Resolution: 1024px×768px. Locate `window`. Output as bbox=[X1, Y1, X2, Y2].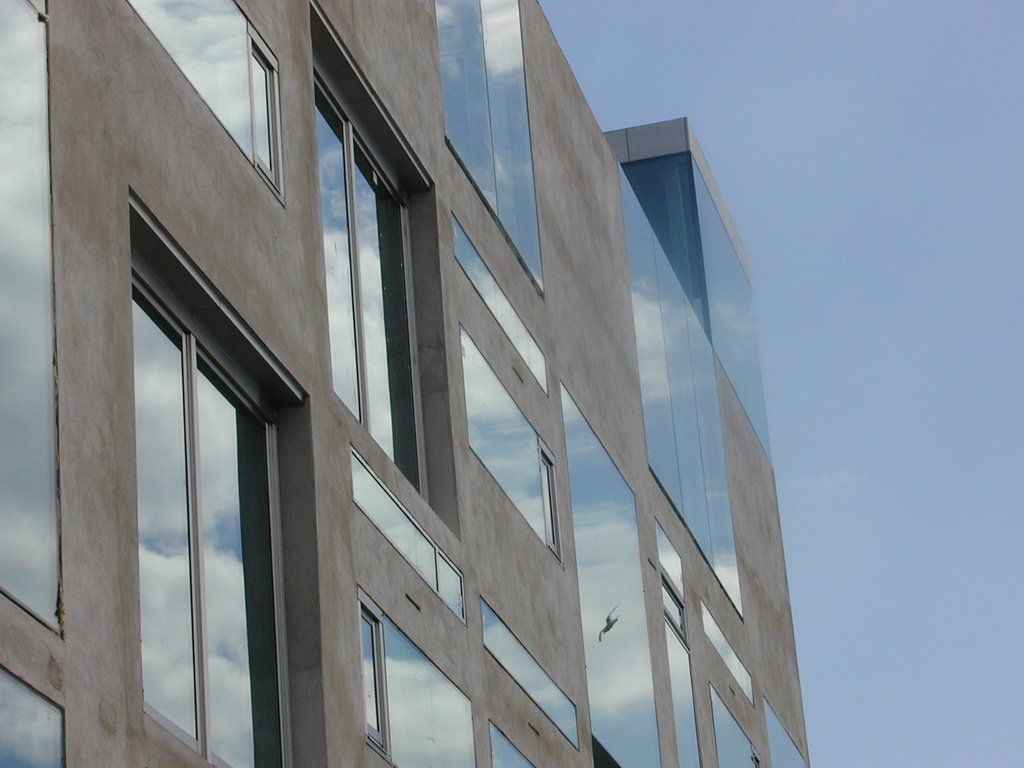
bbox=[765, 693, 810, 767].
